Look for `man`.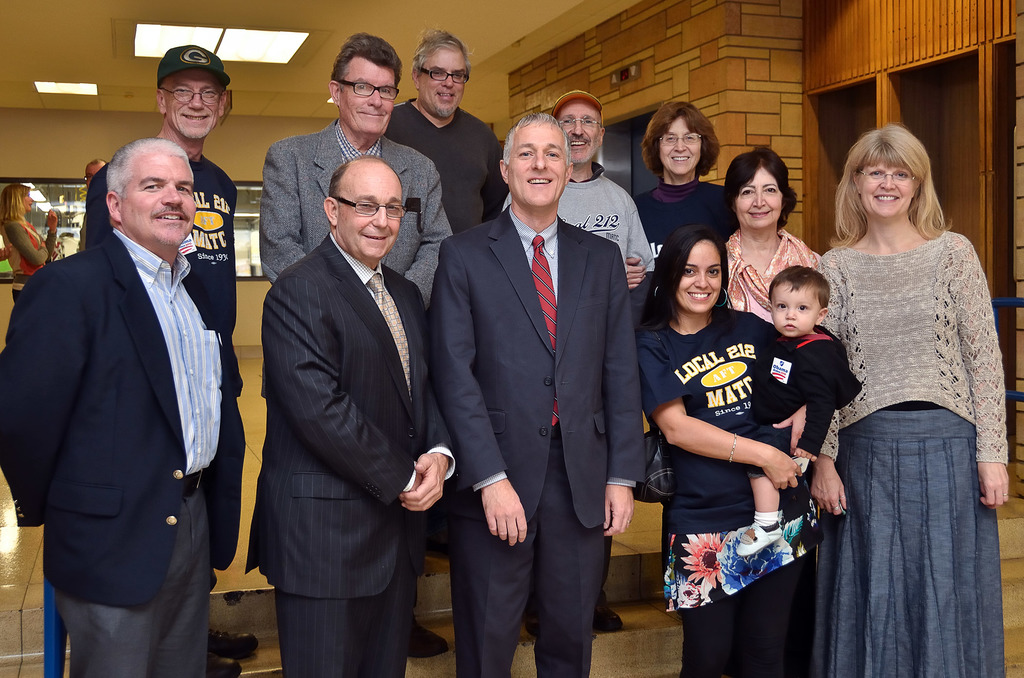
Found: 240,149,456,677.
